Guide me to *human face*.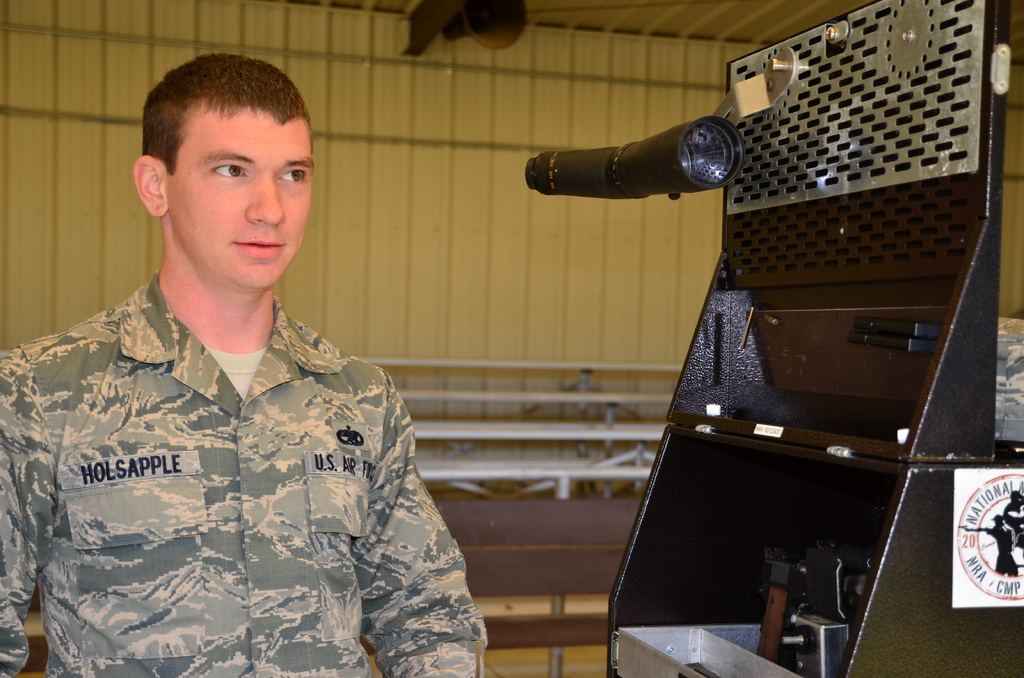
Guidance: bbox(161, 105, 315, 280).
